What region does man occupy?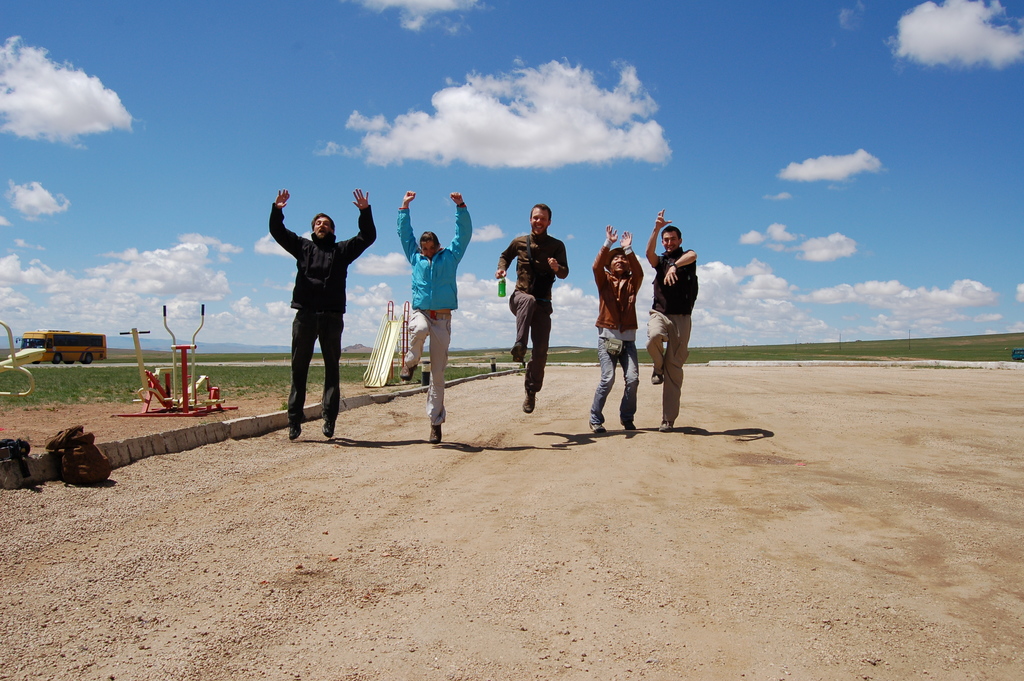
<box>591,231,643,433</box>.
